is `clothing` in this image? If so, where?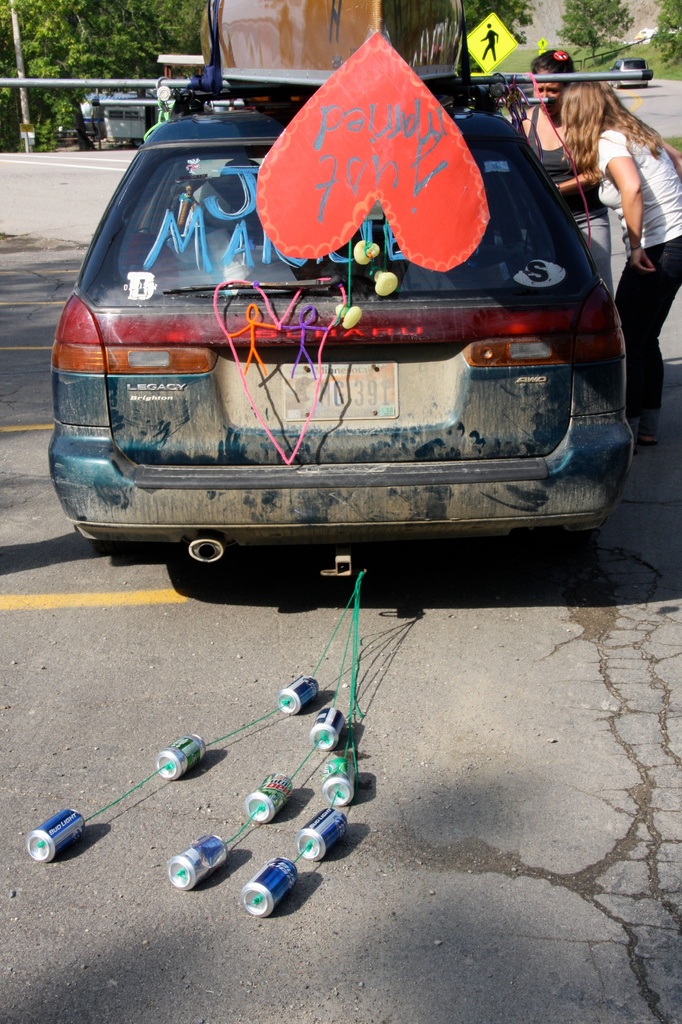
Yes, at bbox=(596, 130, 681, 252).
